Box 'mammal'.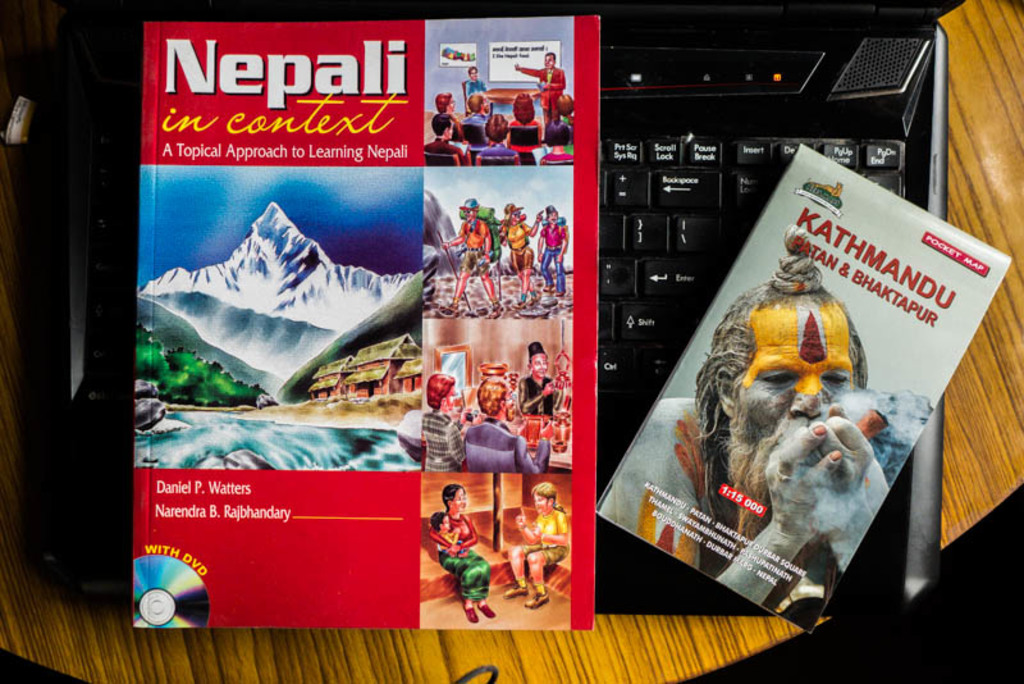
[515, 86, 543, 151].
